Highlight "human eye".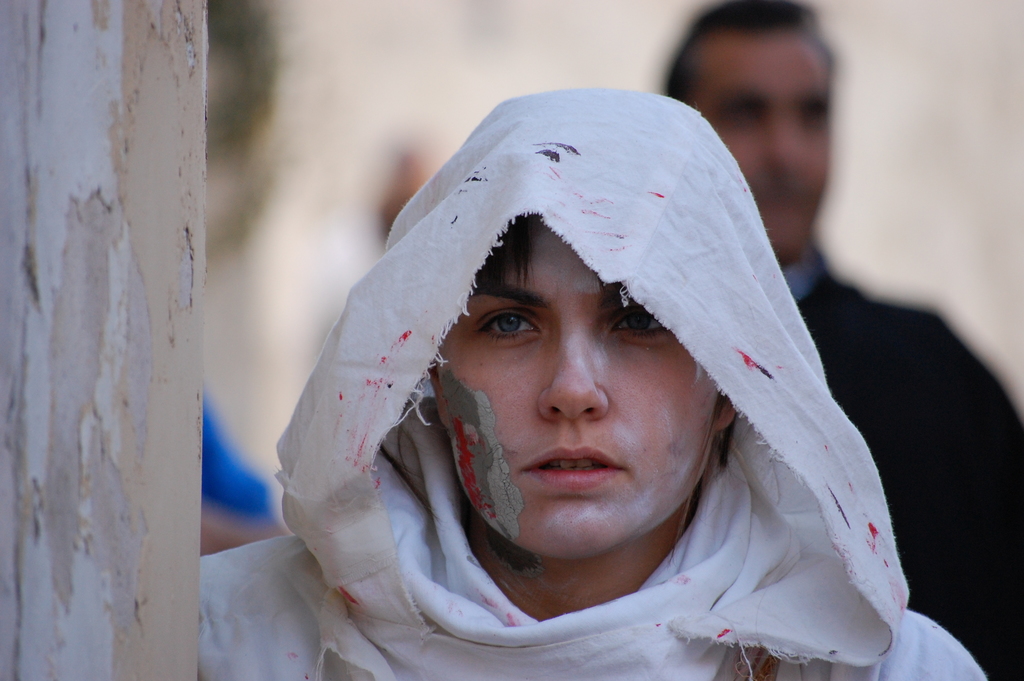
Highlighted region: [x1=607, y1=302, x2=669, y2=352].
